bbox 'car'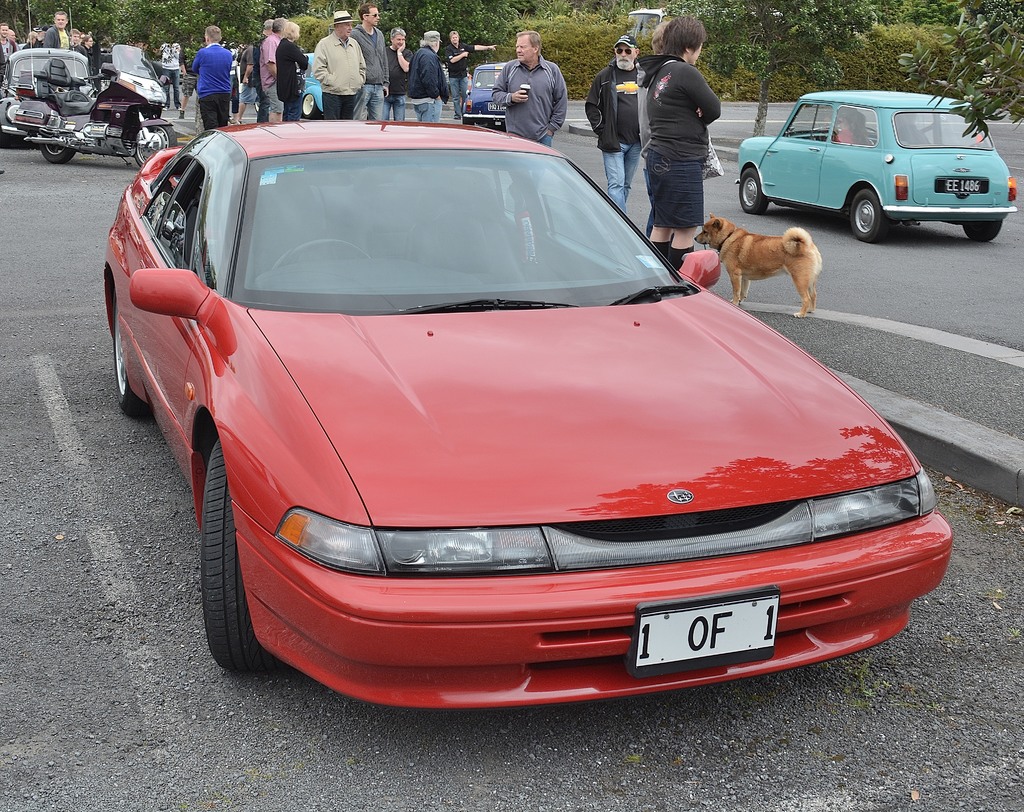
(x1=737, y1=86, x2=1023, y2=243)
